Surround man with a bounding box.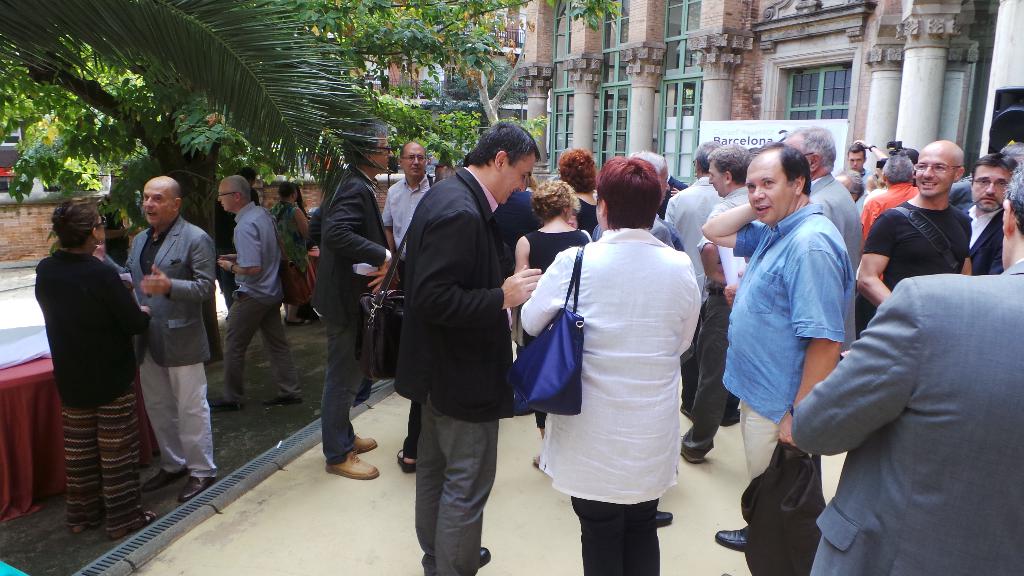
locate(793, 164, 1023, 575).
